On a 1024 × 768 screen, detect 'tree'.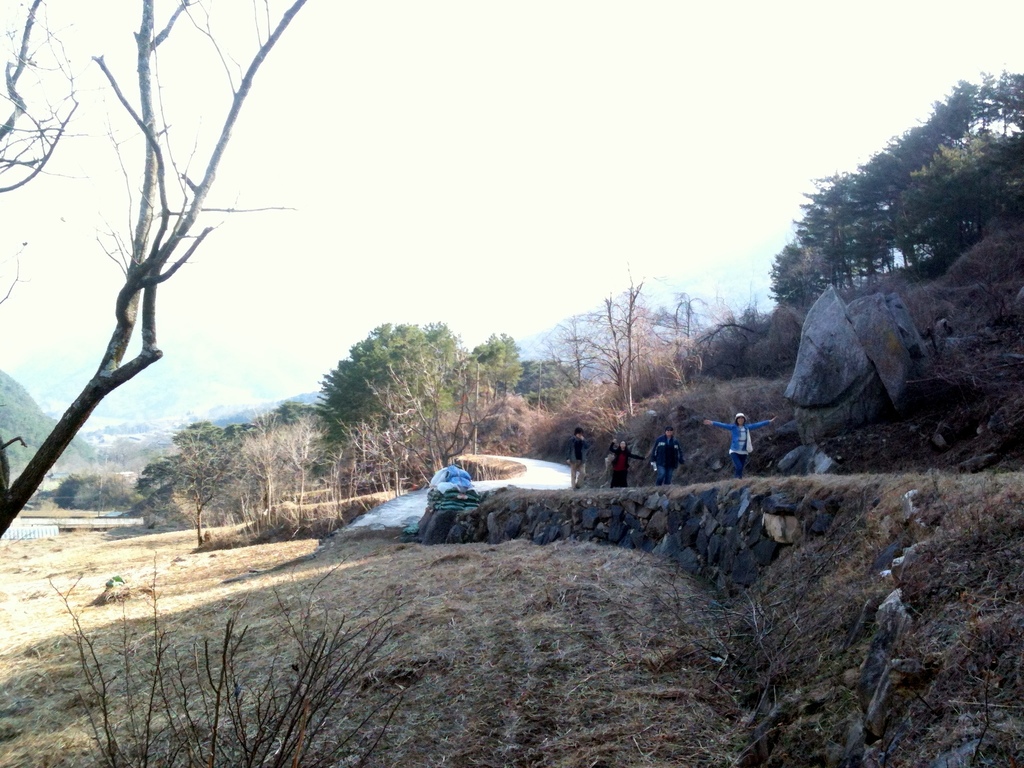
602, 269, 671, 396.
